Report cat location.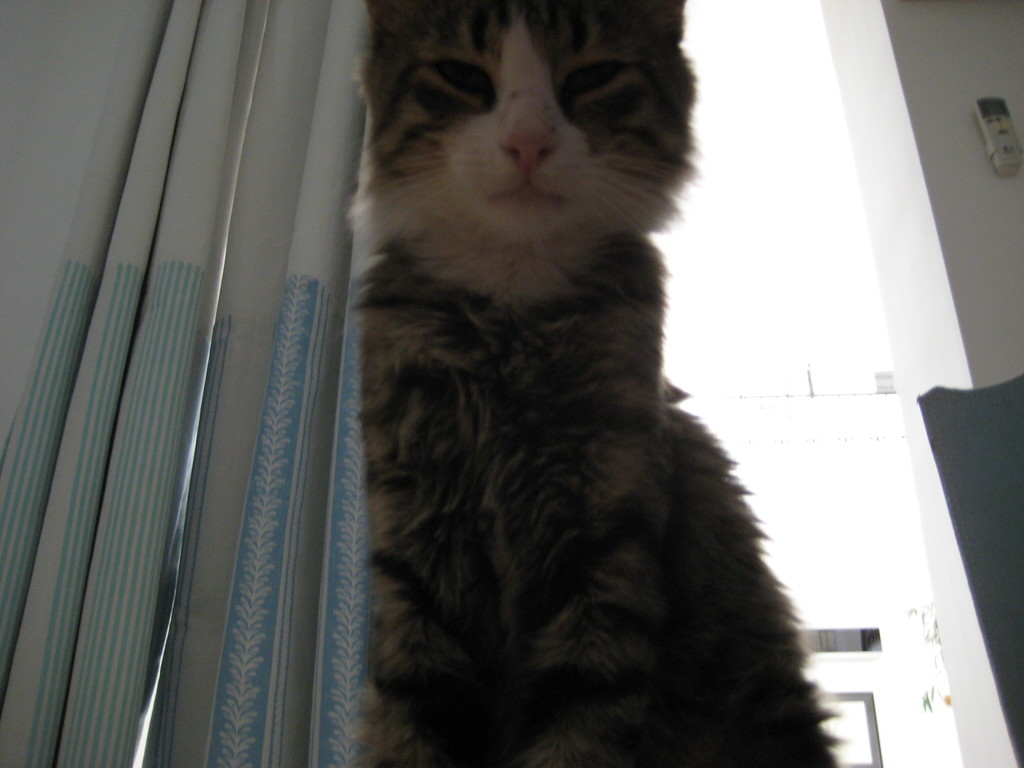
Report: select_region(344, 0, 844, 767).
